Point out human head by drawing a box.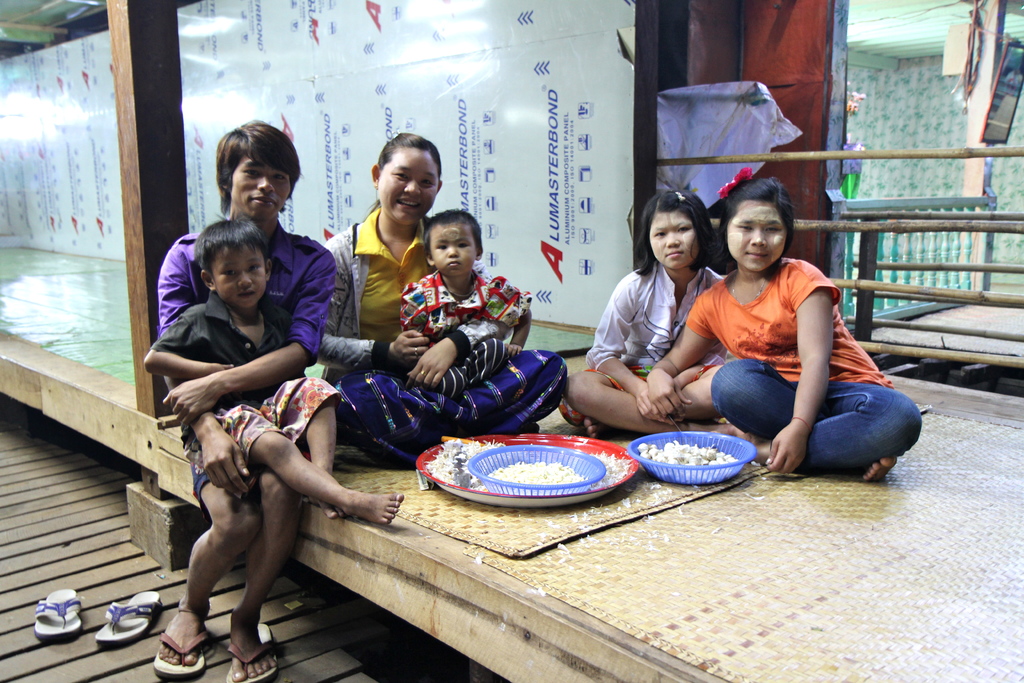
(left=424, top=207, right=485, bottom=278).
